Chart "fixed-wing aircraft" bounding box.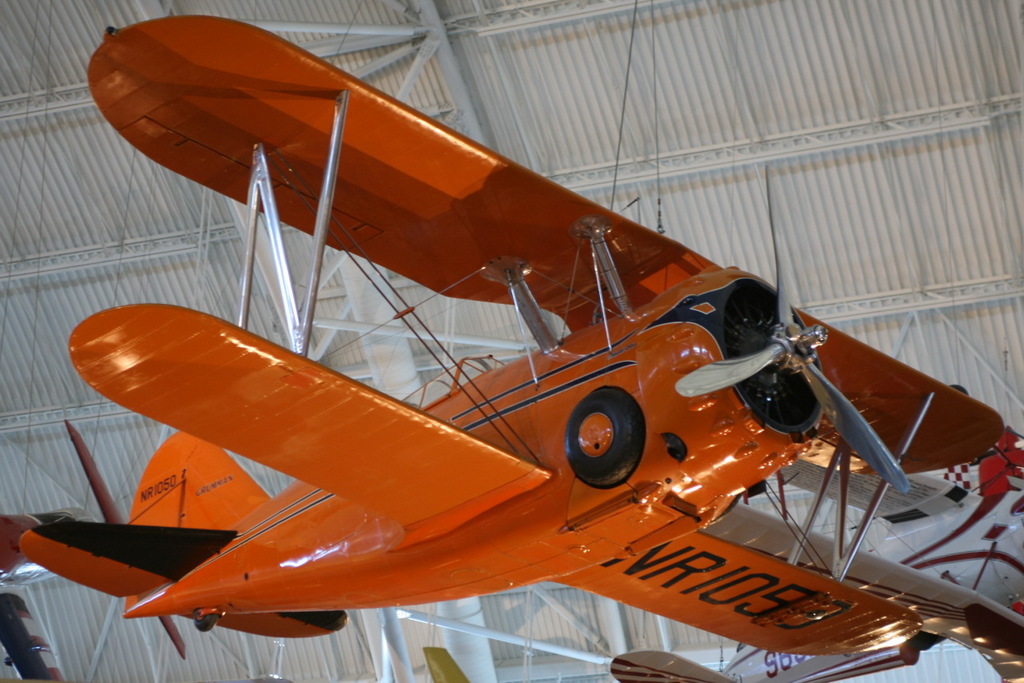
Charted: <bbox>417, 642, 473, 682</bbox>.
